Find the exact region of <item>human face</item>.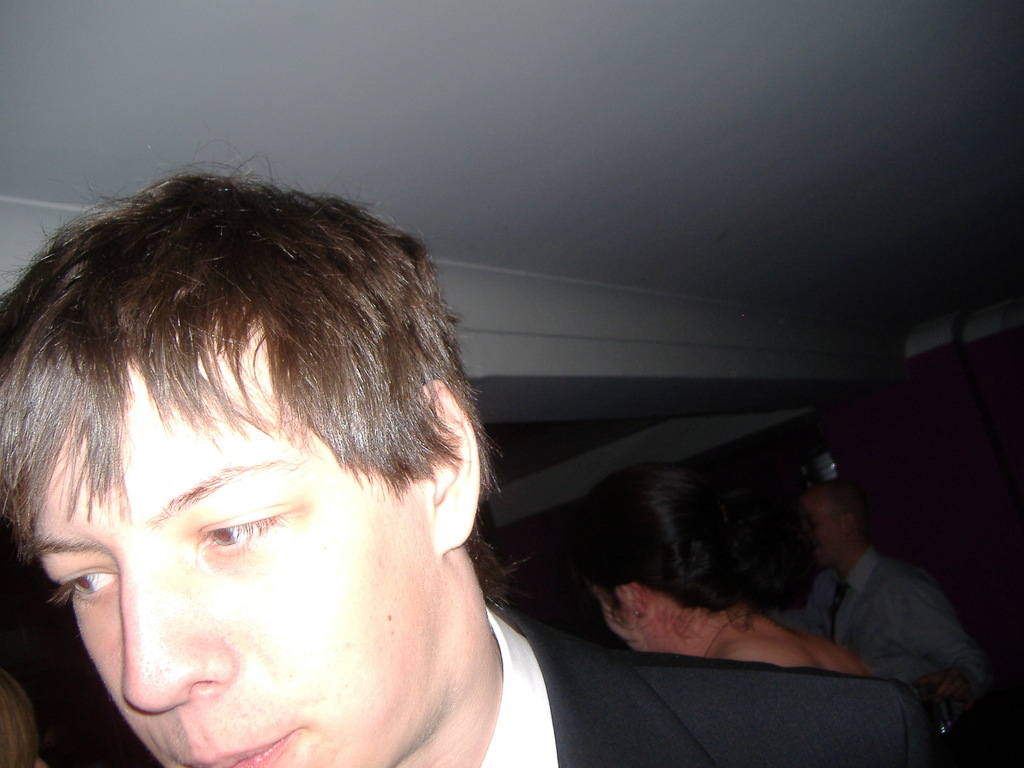
Exact region: rect(20, 325, 460, 767).
